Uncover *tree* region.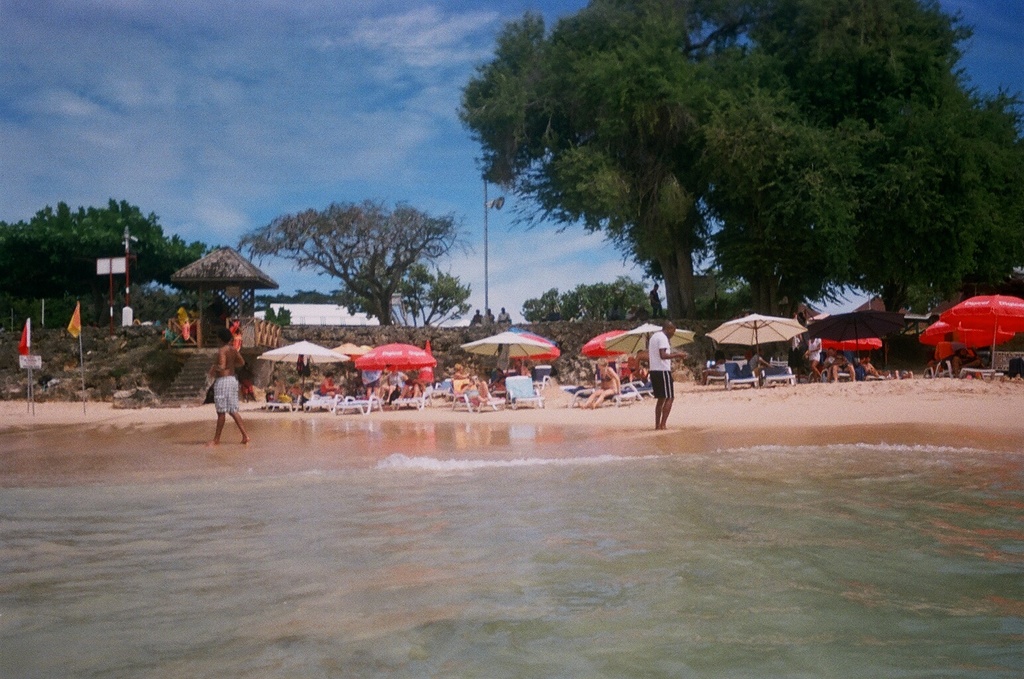
Uncovered: region(515, 280, 663, 353).
